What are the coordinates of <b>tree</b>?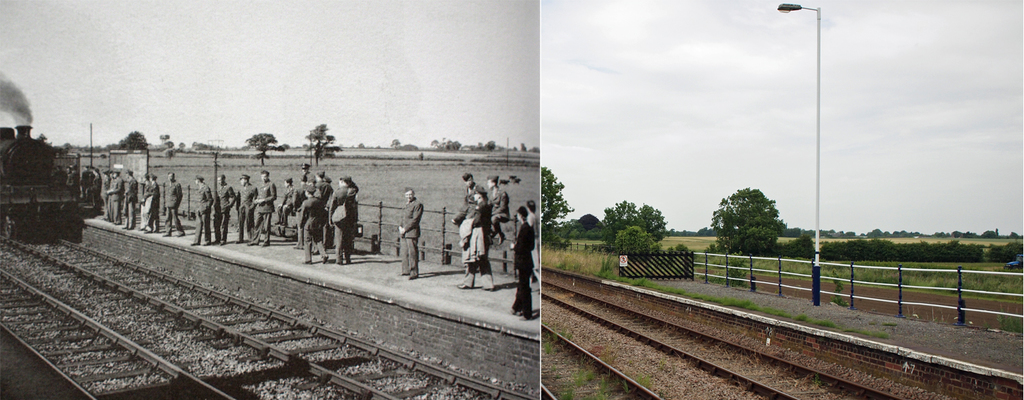
box(601, 199, 668, 243).
